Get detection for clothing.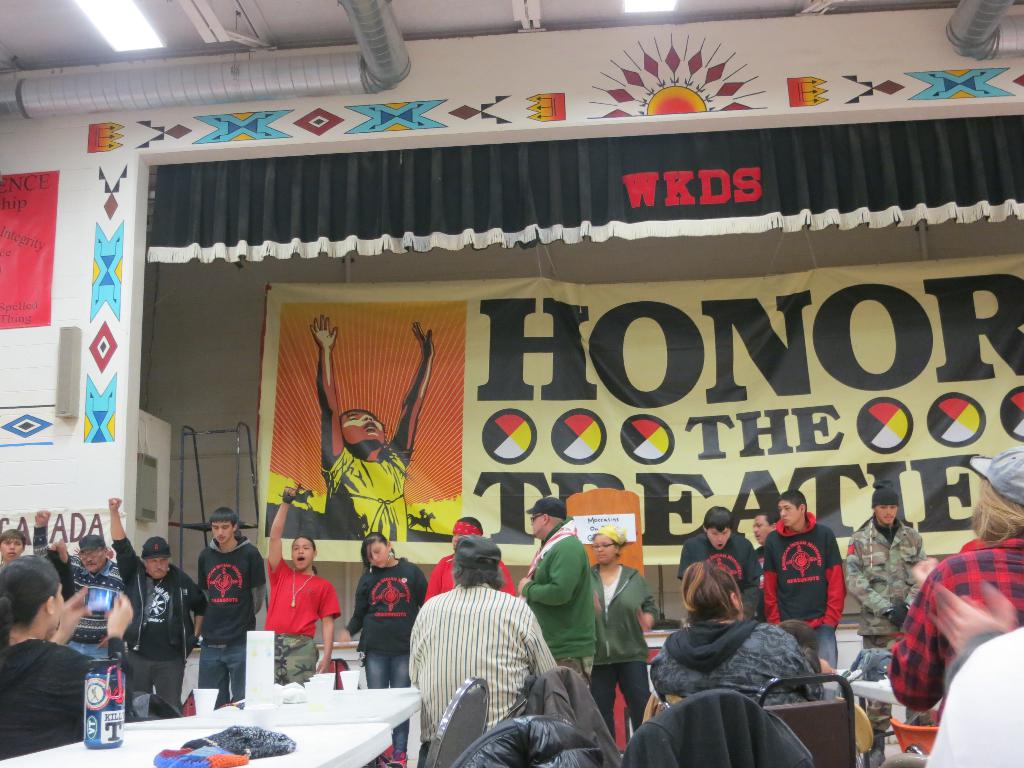
Detection: crop(321, 445, 410, 548).
